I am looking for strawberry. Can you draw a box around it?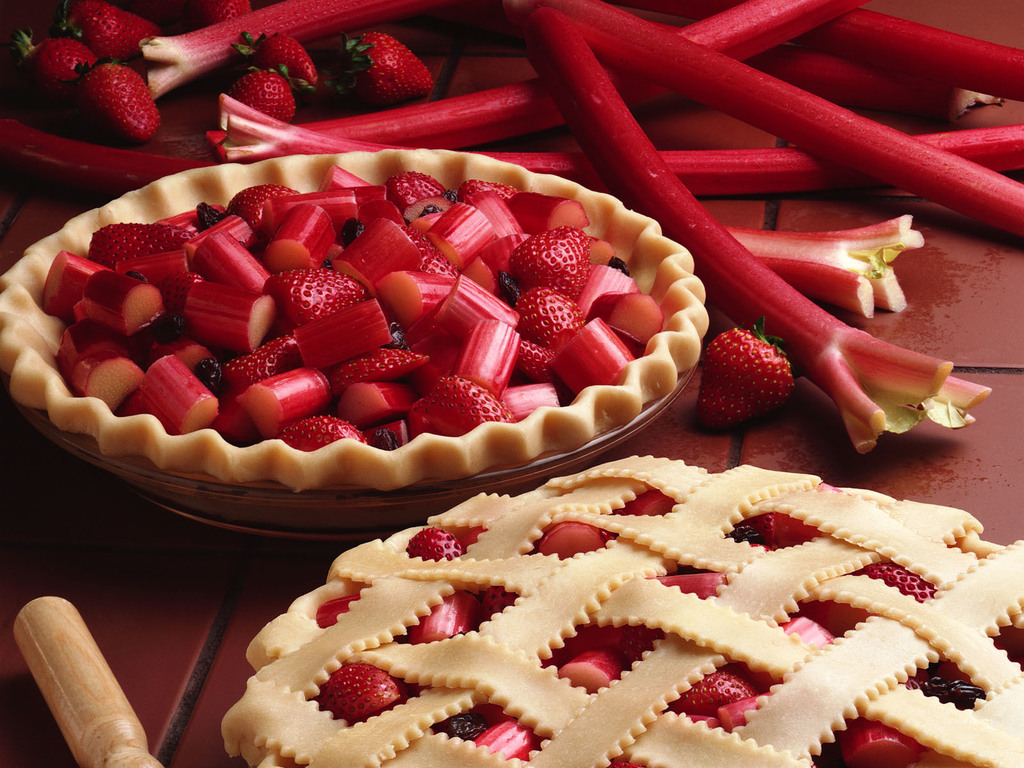
Sure, the bounding box is {"x1": 79, "y1": 61, "x2": 163, "y2": 143}.
